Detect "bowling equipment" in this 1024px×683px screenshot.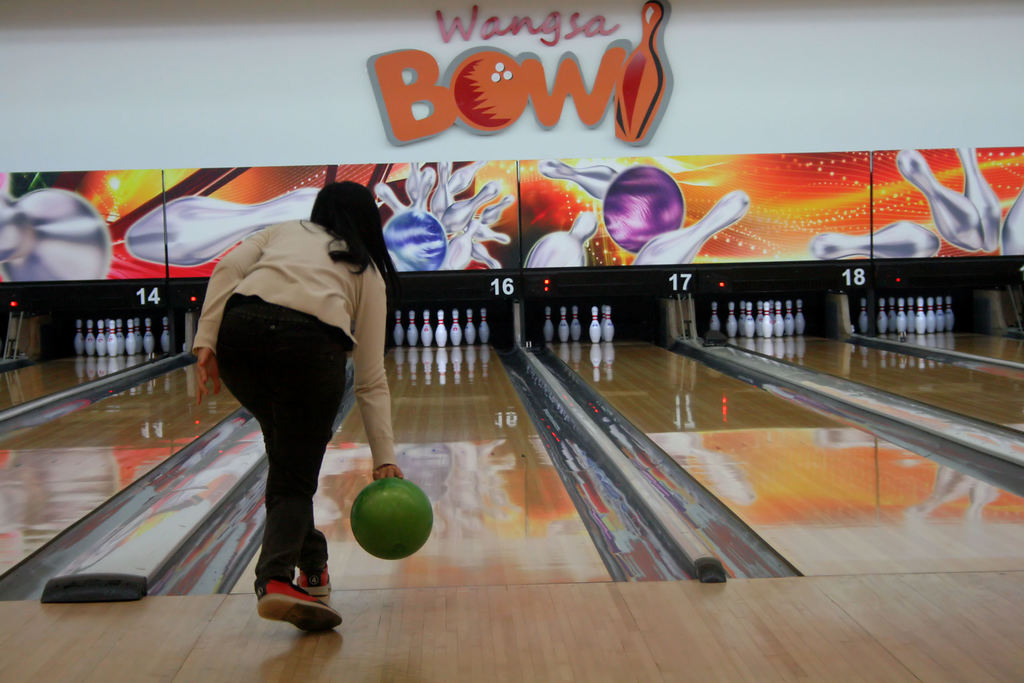
Detection: box=[421, 310, 433, 344].
